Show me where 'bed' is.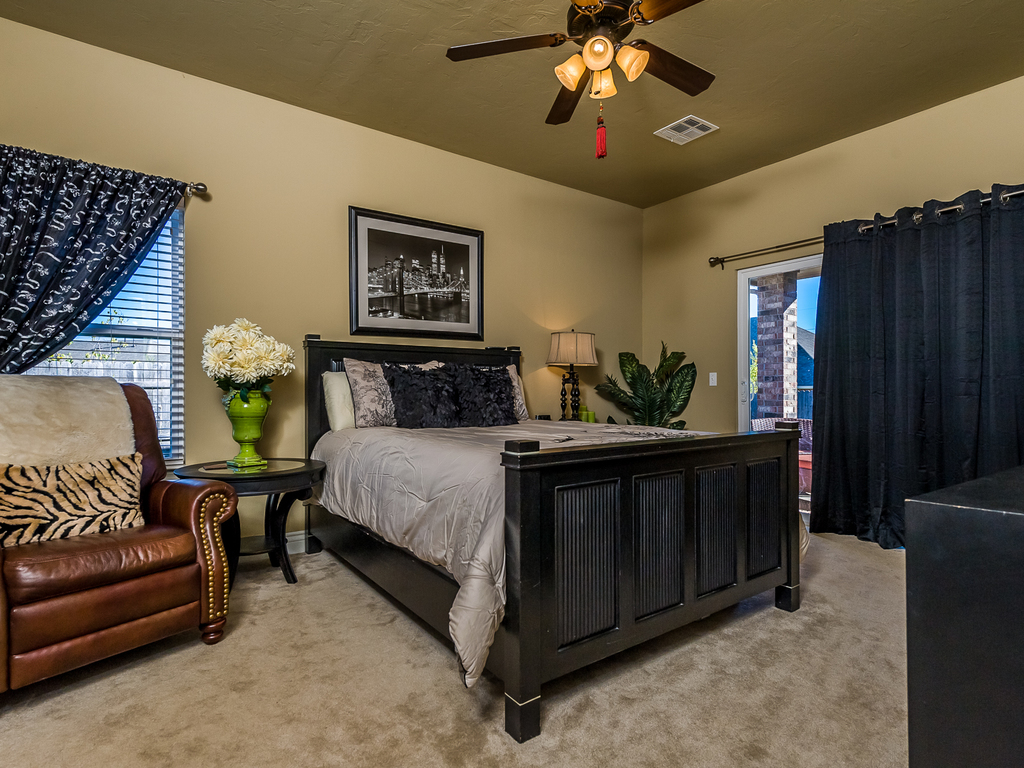
'bed' is at <region>298, 326, 808, 749</region>.
